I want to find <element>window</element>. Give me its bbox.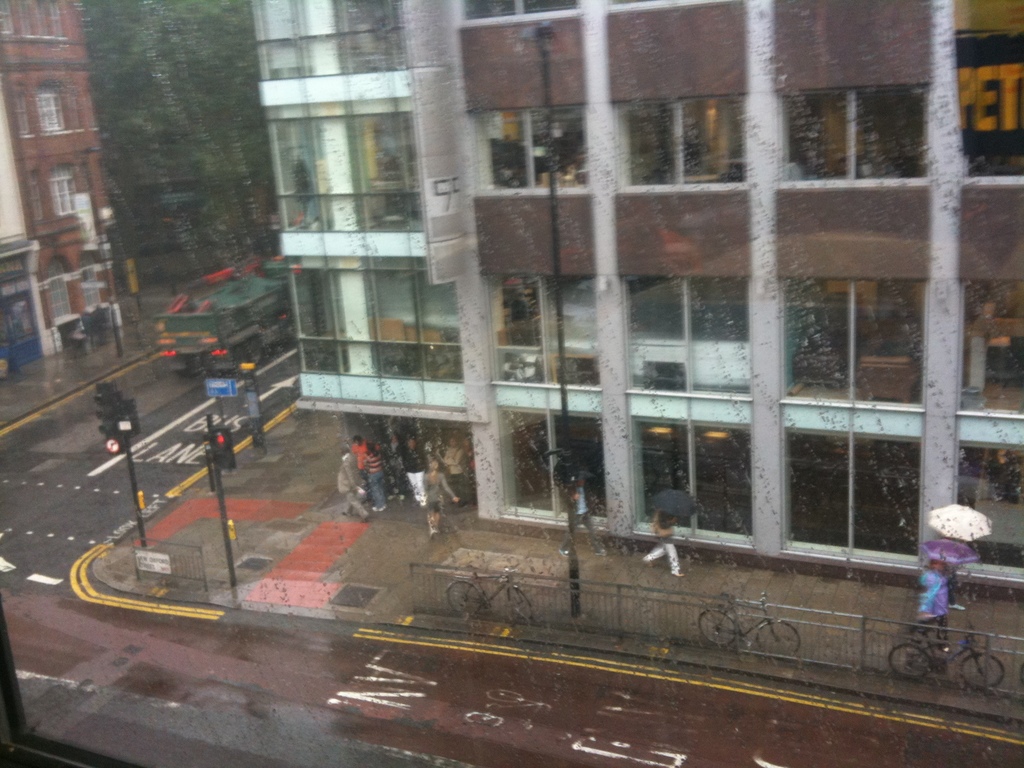
630,278,750,400.
